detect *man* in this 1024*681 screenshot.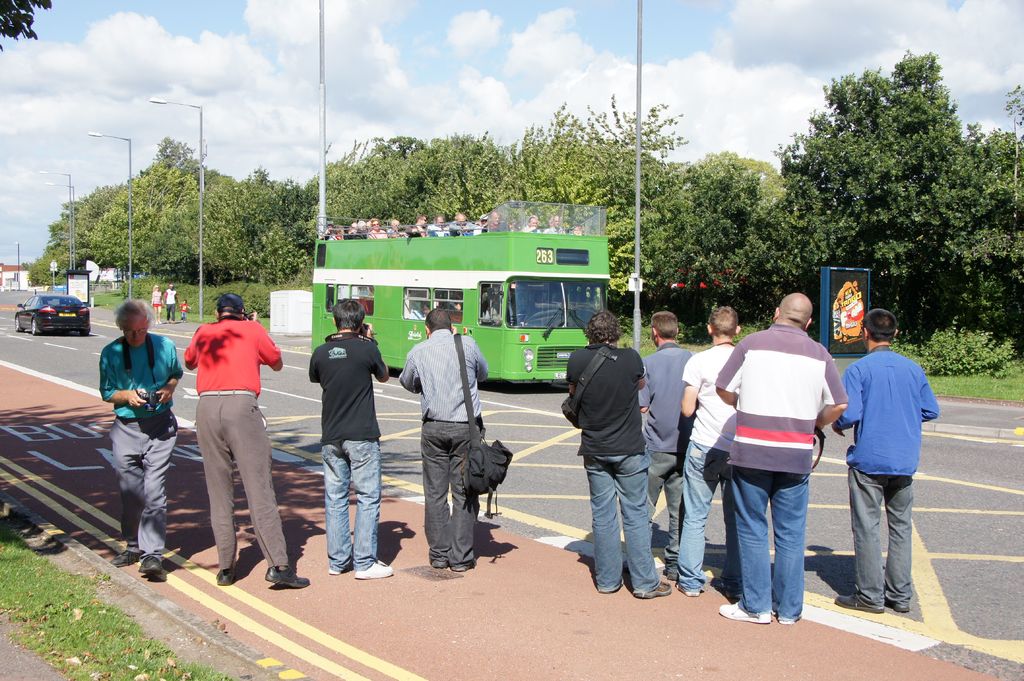
Detection: left=666, top=302, right=748, bottom=597.
